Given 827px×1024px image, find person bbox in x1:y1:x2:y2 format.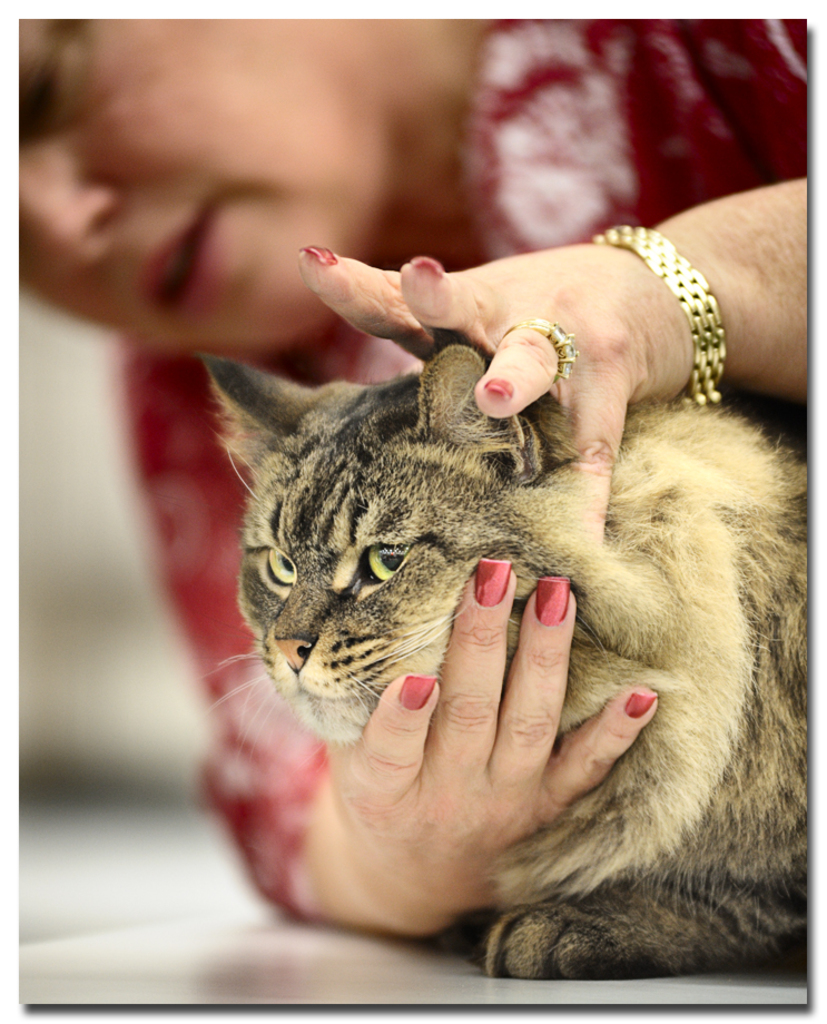
18:17:803:937.
